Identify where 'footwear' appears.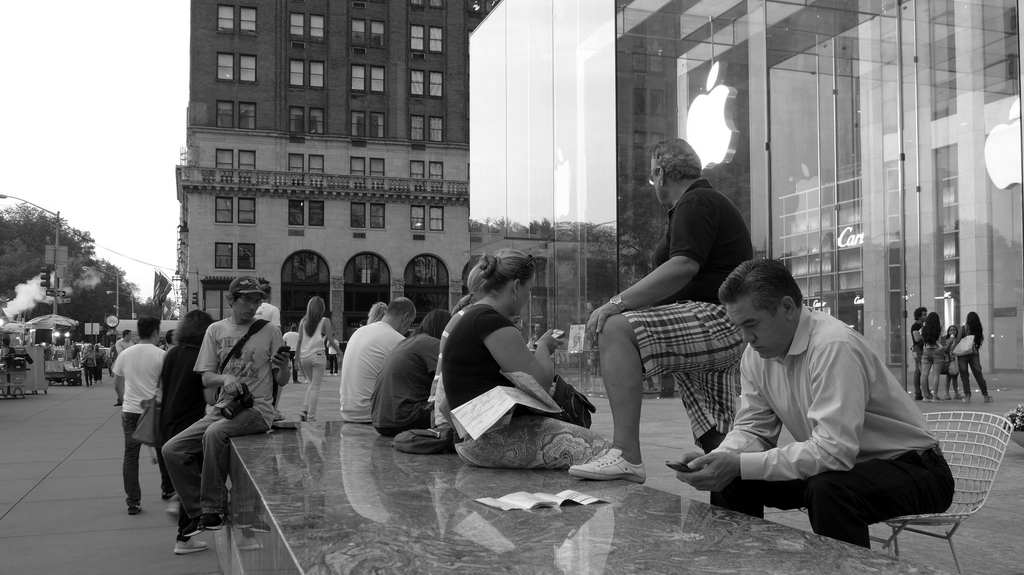
Appears at 335:371:336:375.
